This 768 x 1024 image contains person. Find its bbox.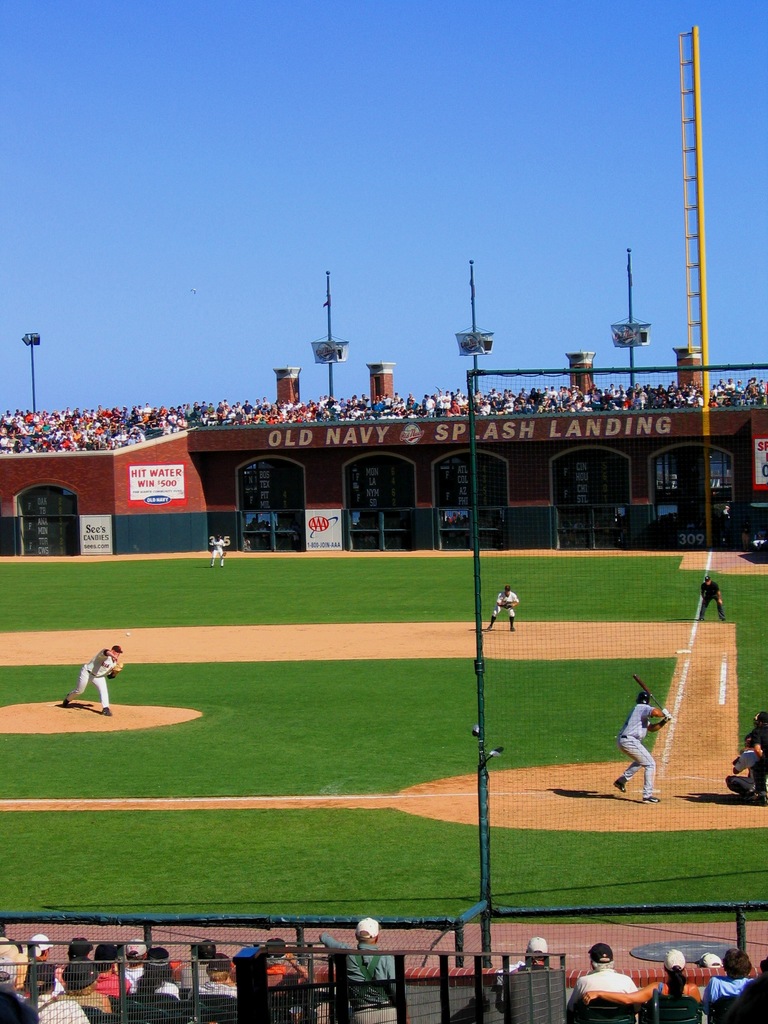
l=568, t=941, r=637, b=1023.
